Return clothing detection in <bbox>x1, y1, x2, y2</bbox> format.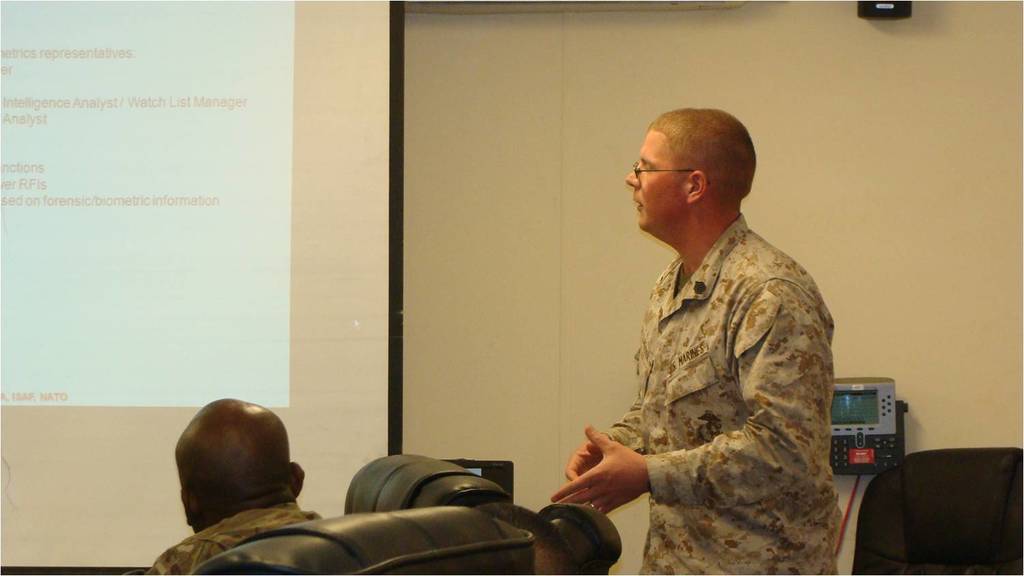
<bbox>151, 509, 321, 575</bbox>.
